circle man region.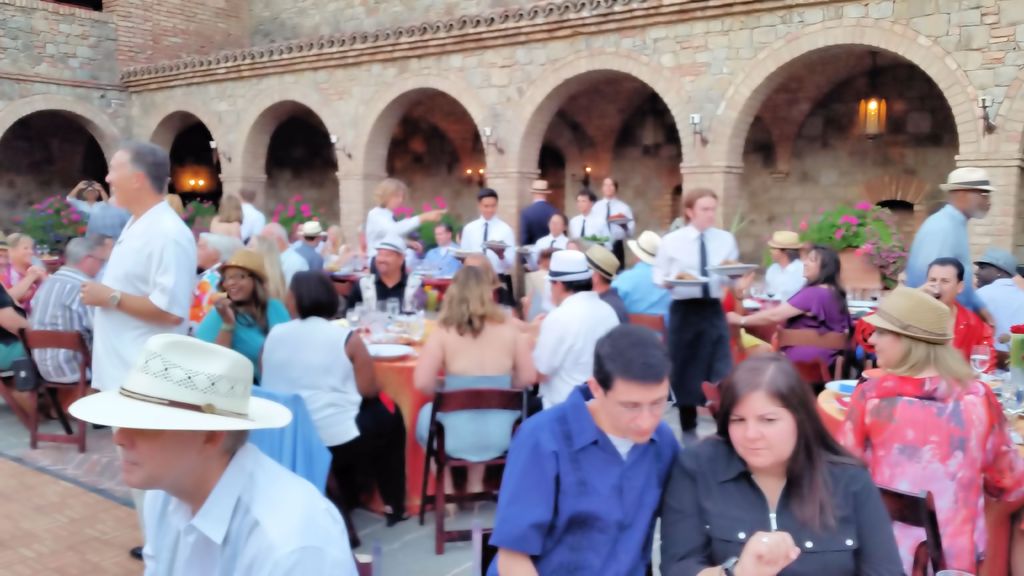
Region: [left=897, top=164, right=999, bottom=336].
